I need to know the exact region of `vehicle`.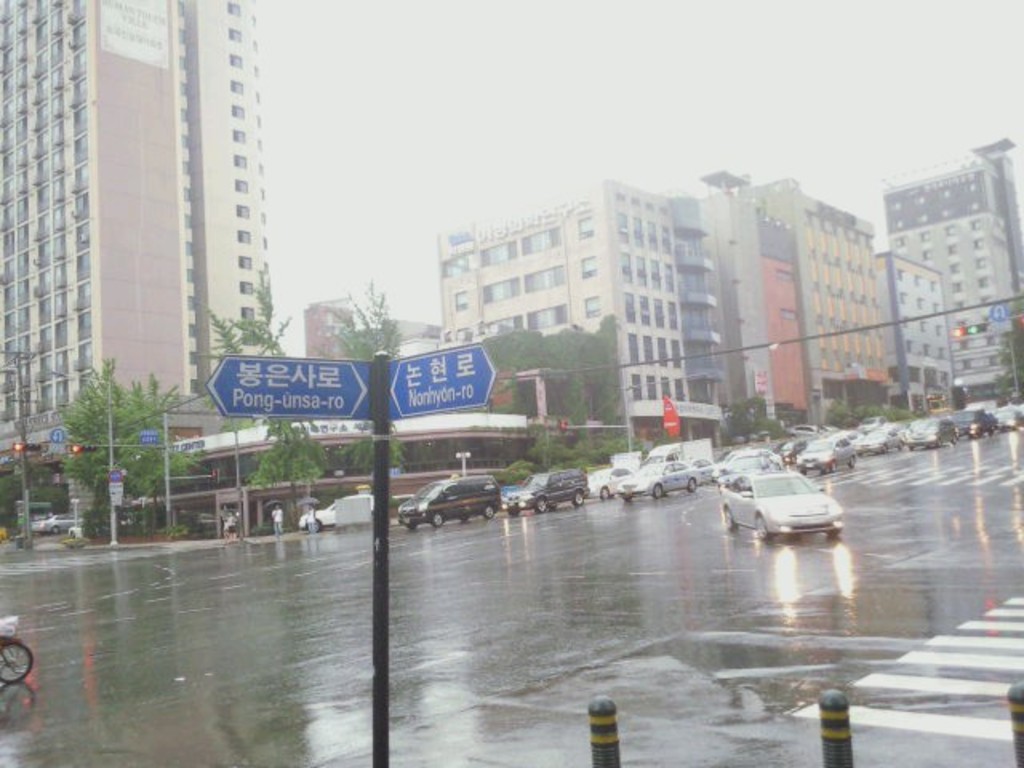
Region: 498/469/587/510.
